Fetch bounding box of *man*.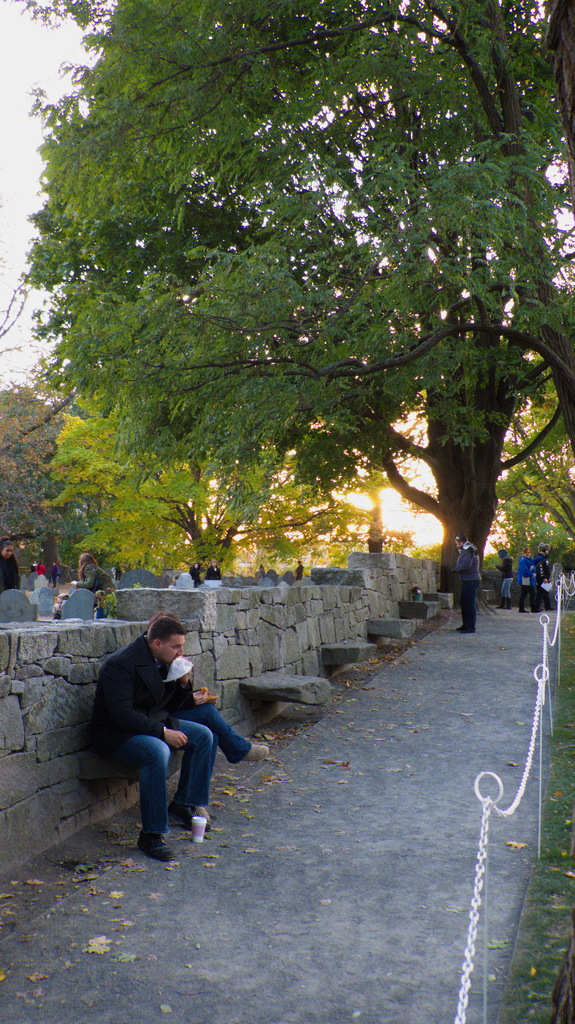
Bbox: <box>443,536,479,643</box>.
